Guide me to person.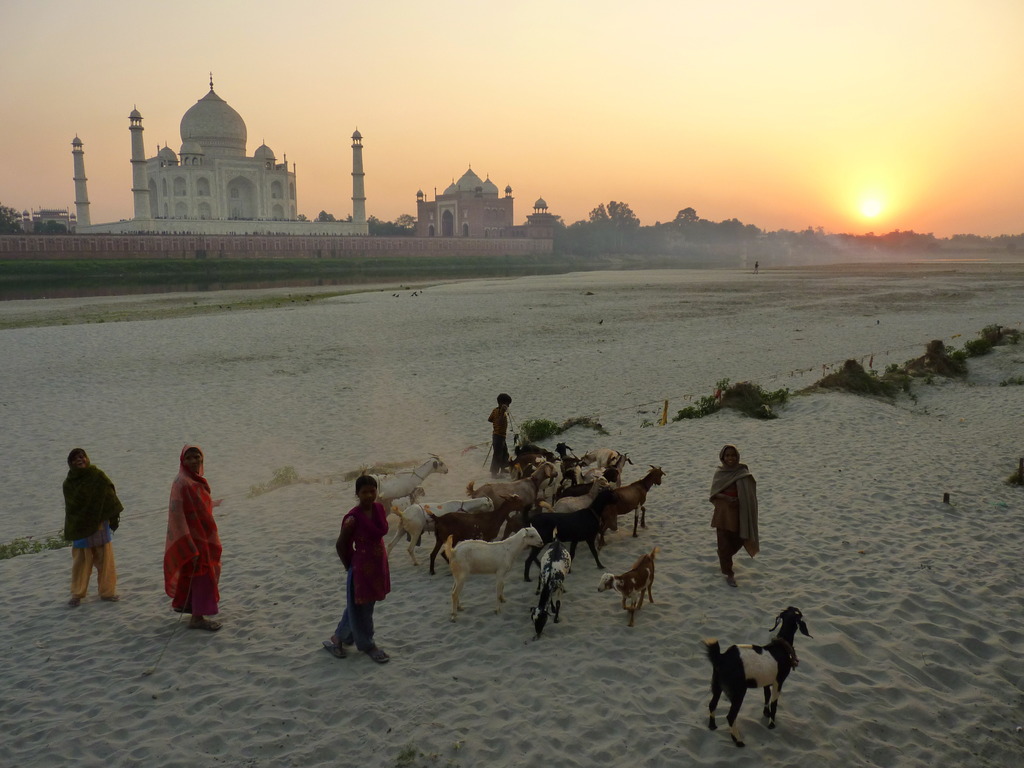
Guidance: 321/472/397/665.
